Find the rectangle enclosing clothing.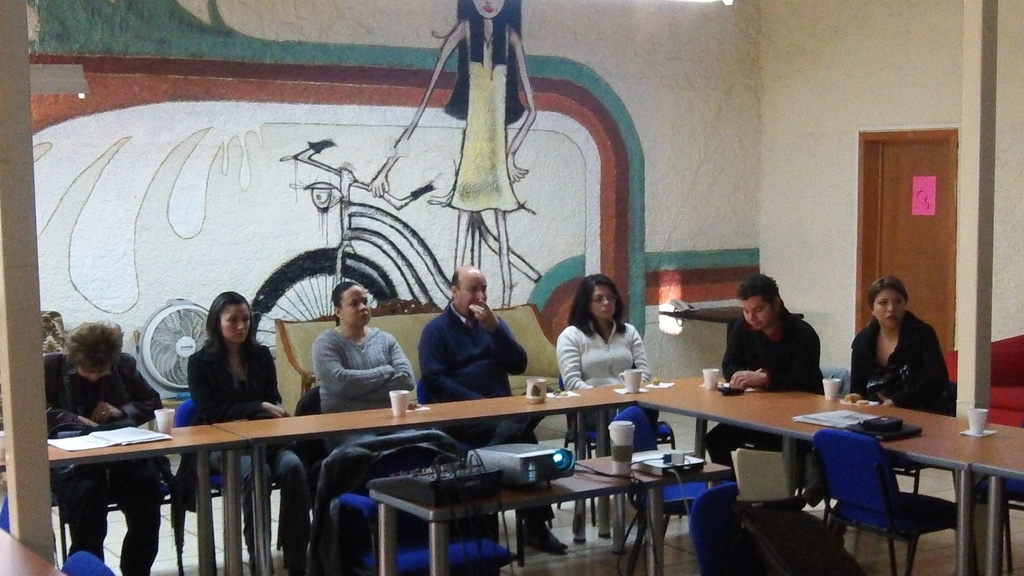
[415, 302, 556, 517].
